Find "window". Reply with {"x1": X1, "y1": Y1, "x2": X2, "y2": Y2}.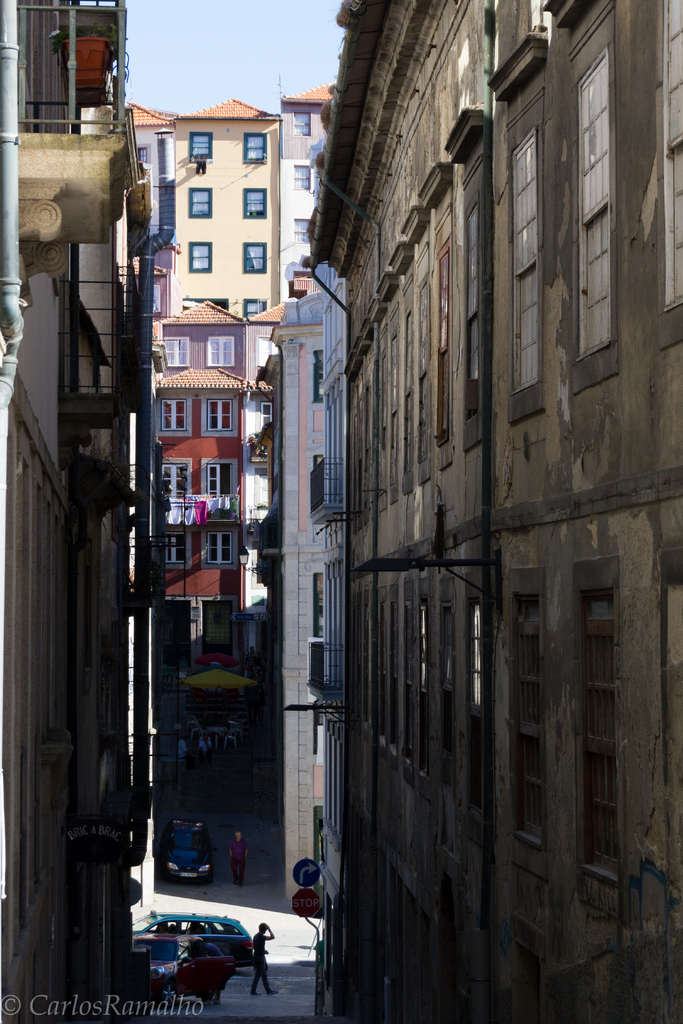
{"x1": 167, "y1": 538, "x2": 198, "y2": 572}.
